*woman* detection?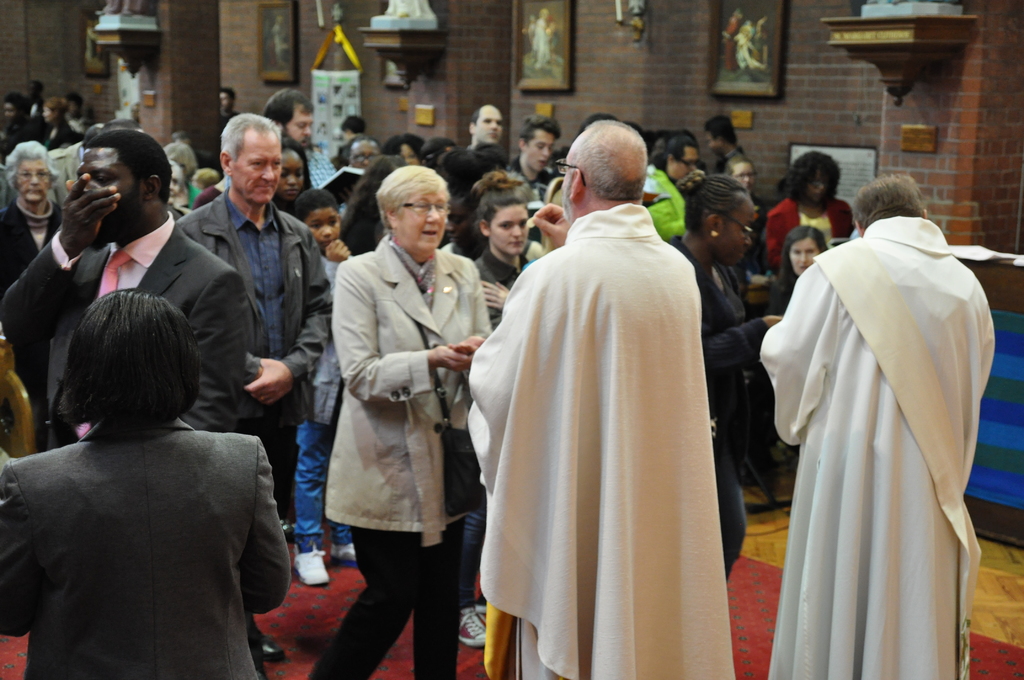
0 289 292 679
